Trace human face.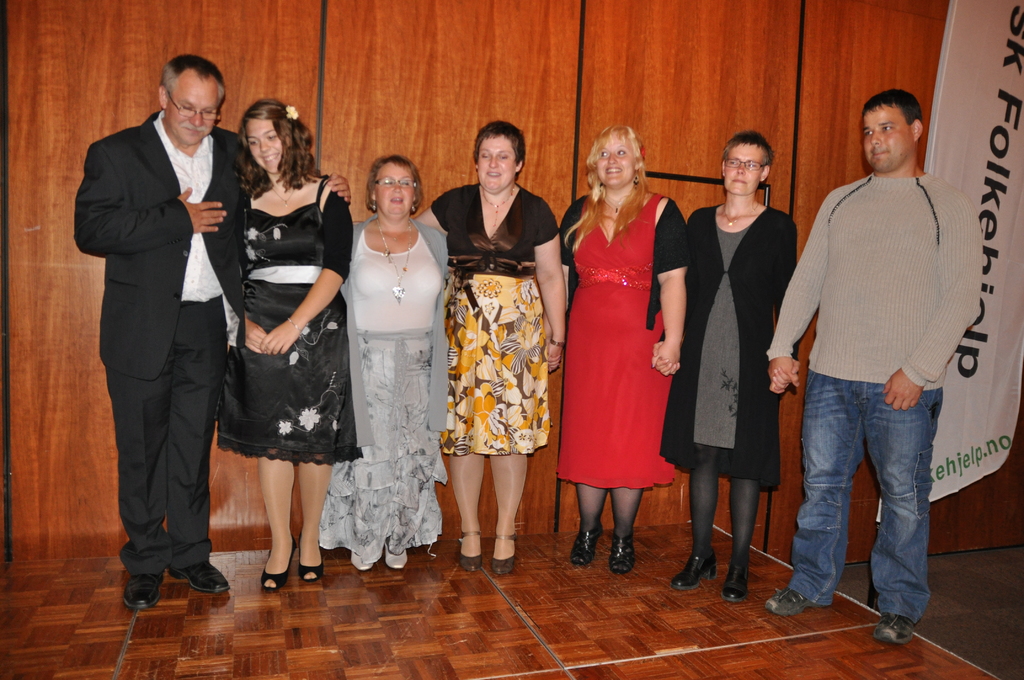
Traced to rect(597, 140, 637, 189).
